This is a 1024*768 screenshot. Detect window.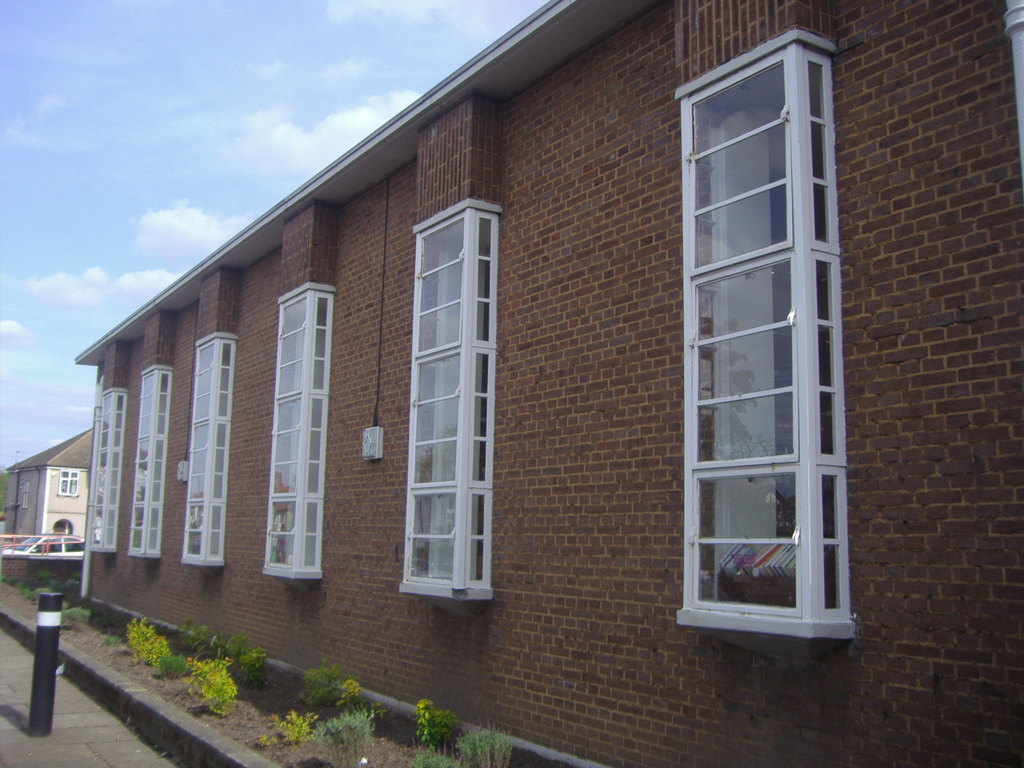
[259, 286, 337, 582].
